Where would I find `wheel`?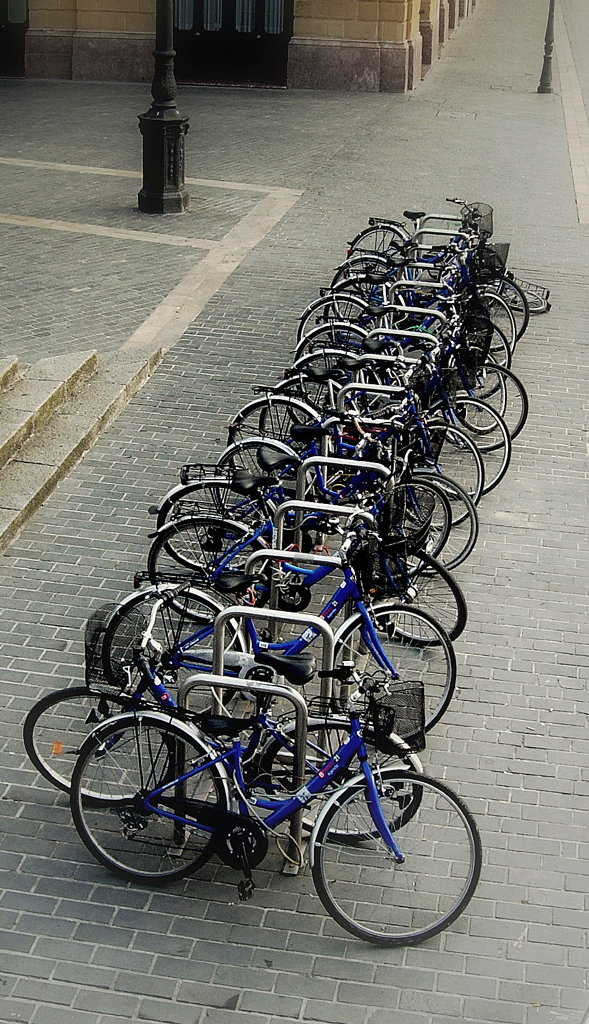
At <box>291,347,375,404</box>.
